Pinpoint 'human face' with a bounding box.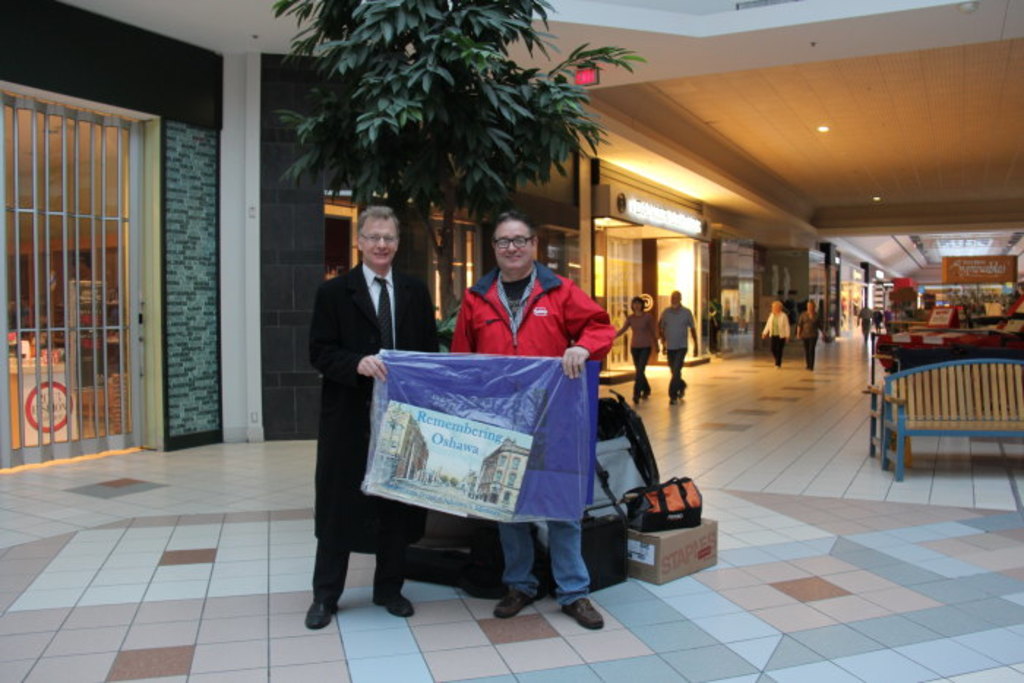
box(619, 287, 654, 323).
